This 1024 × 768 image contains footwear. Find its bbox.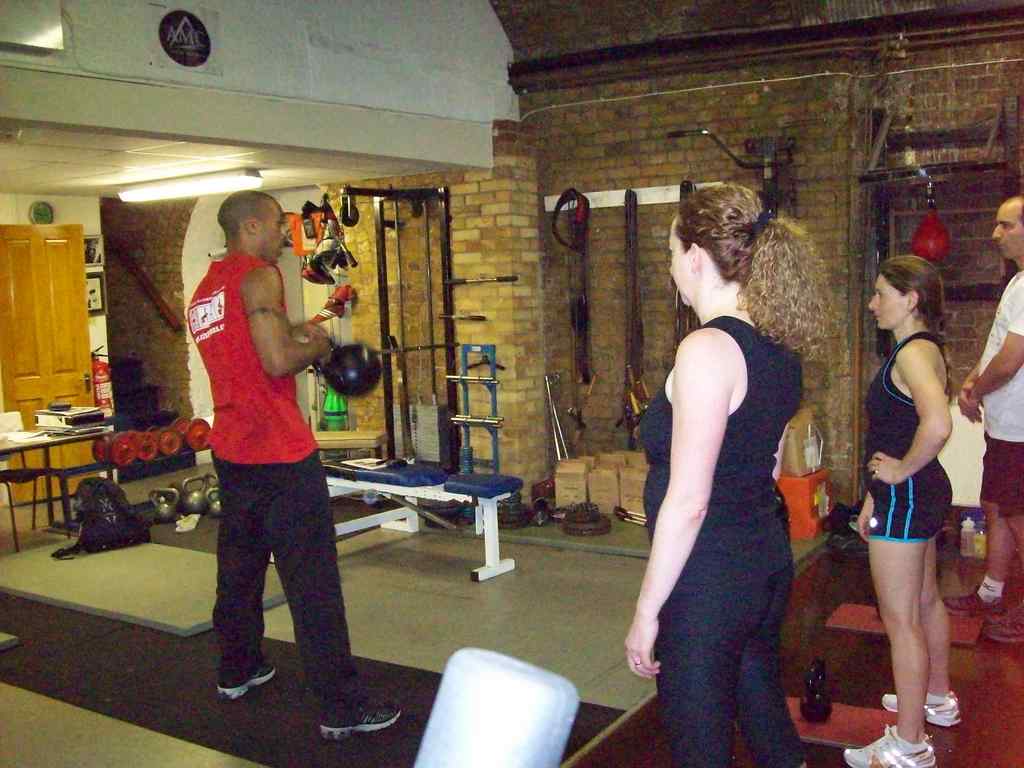
detection(879, 689, 958, 725).
